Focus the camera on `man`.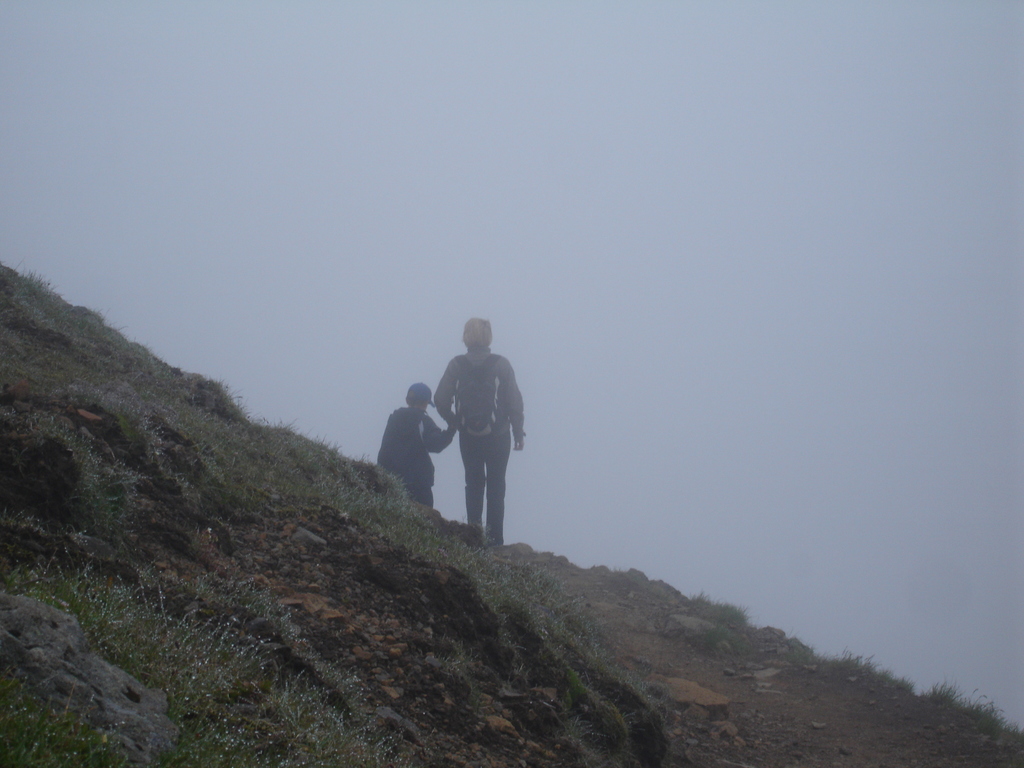
Focus region: <bbox>428, 323, 532, 578</bbox>.
